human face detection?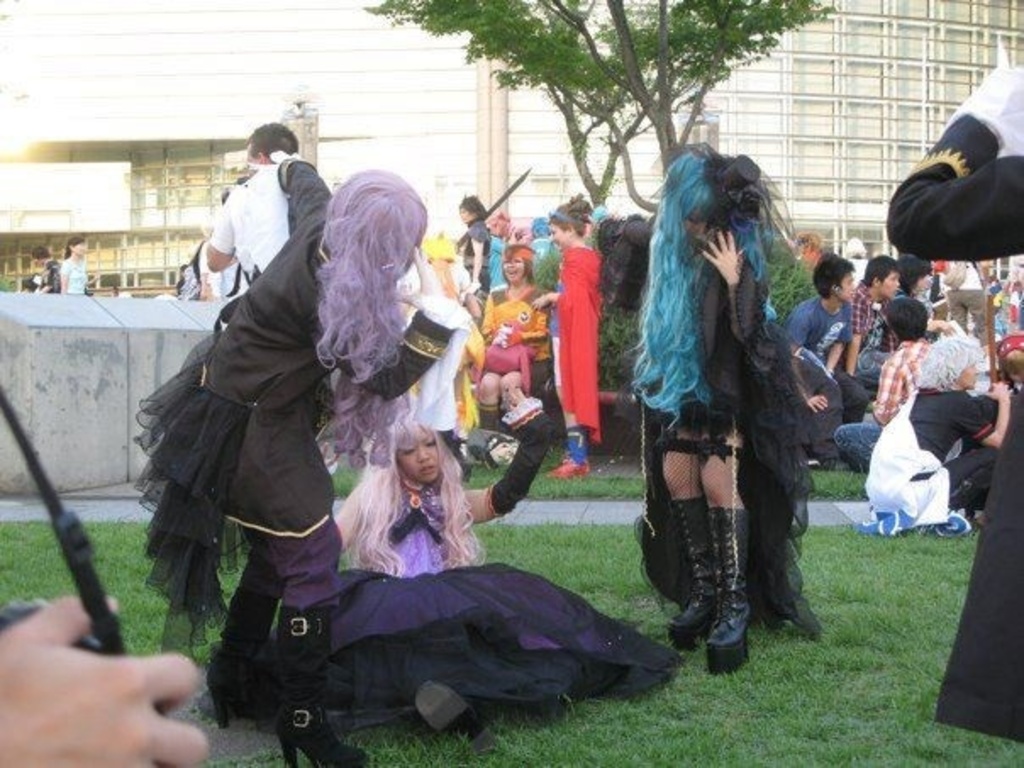
(834,271,854,303)
